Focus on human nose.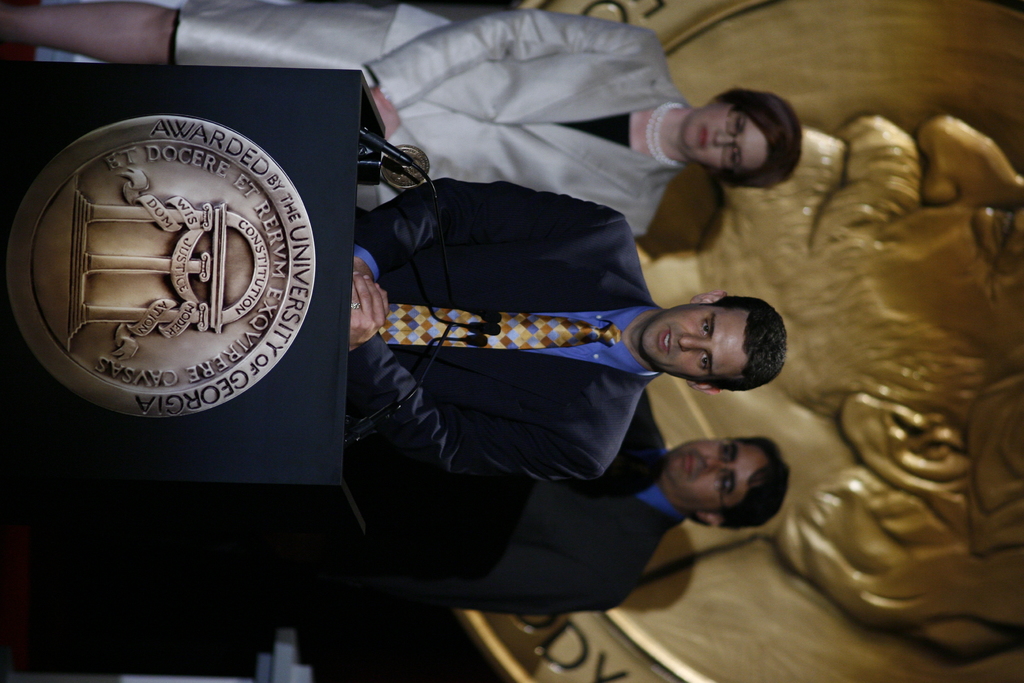
Focused at {"left": 712, "top": 130, "right": 728, "bottom": 138}.
